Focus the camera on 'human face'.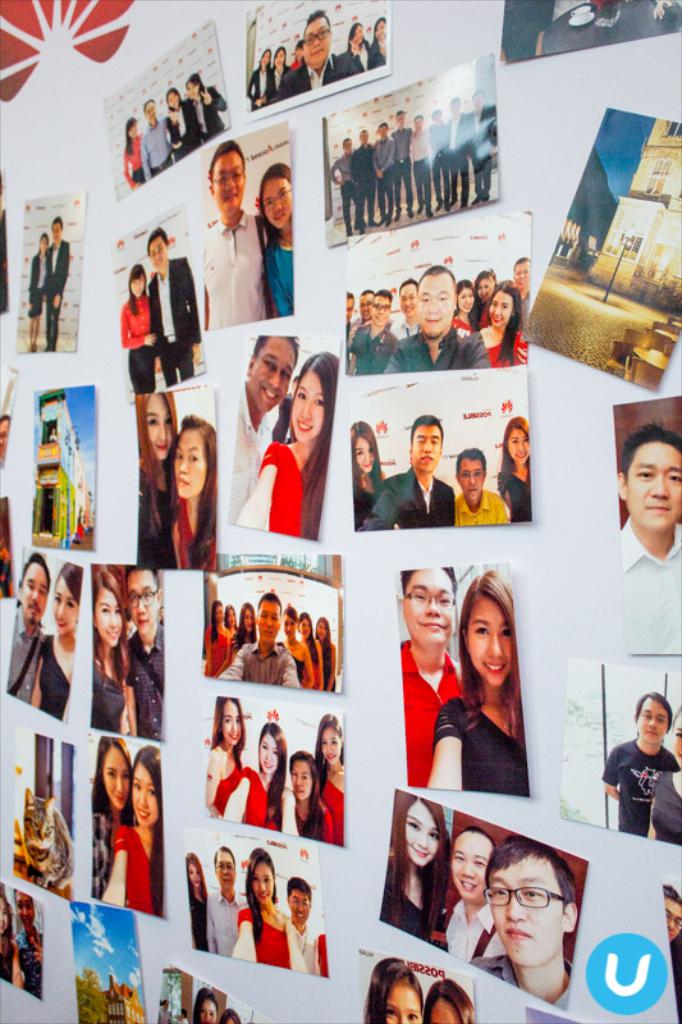
Focus region: rect(256, 338, 297, 412).
